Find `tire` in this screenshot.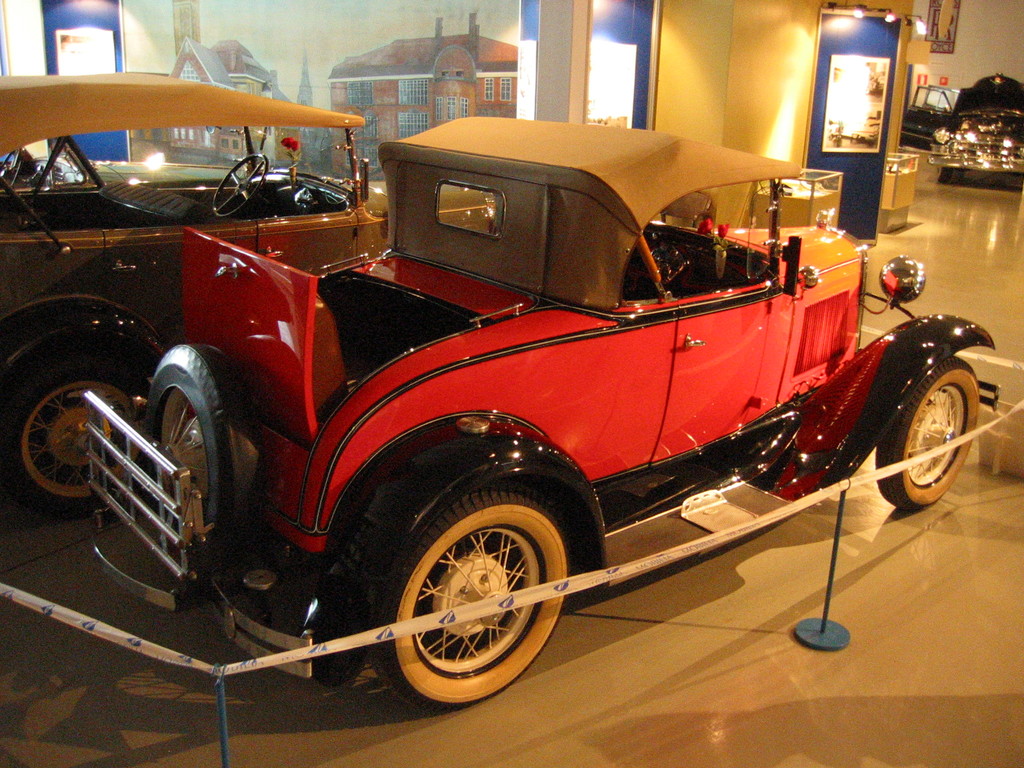
The bounding box for `tire` is x1=147, y1=344, x2=264, y2=573.
